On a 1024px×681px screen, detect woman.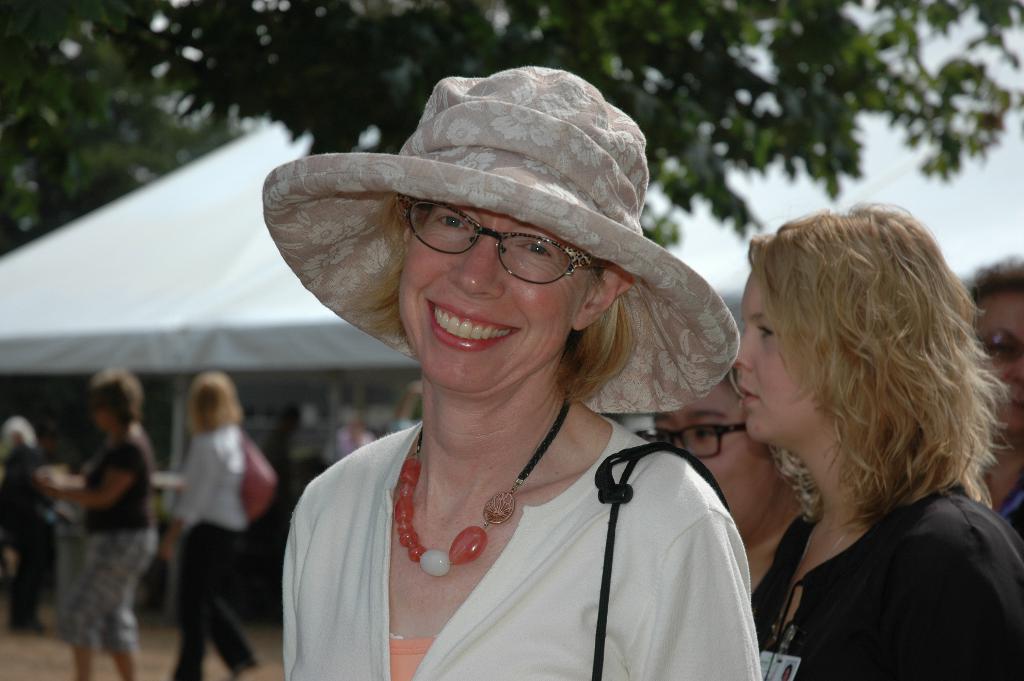
<box>636,344,817,614</box>.
